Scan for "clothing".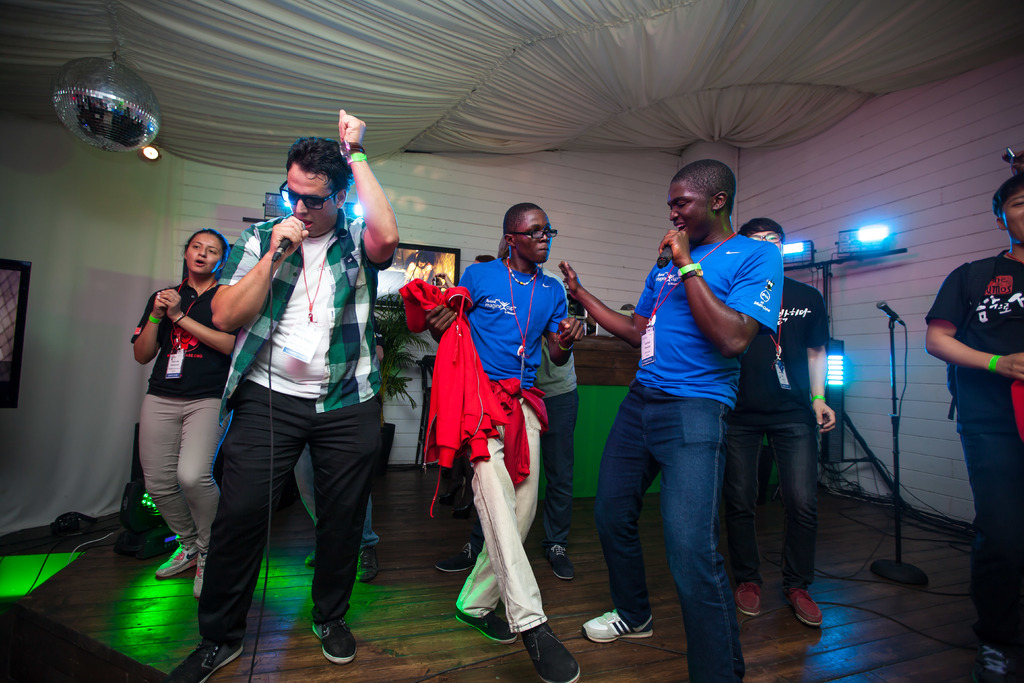
Scan result: detection(133, 278, 229, 545).
